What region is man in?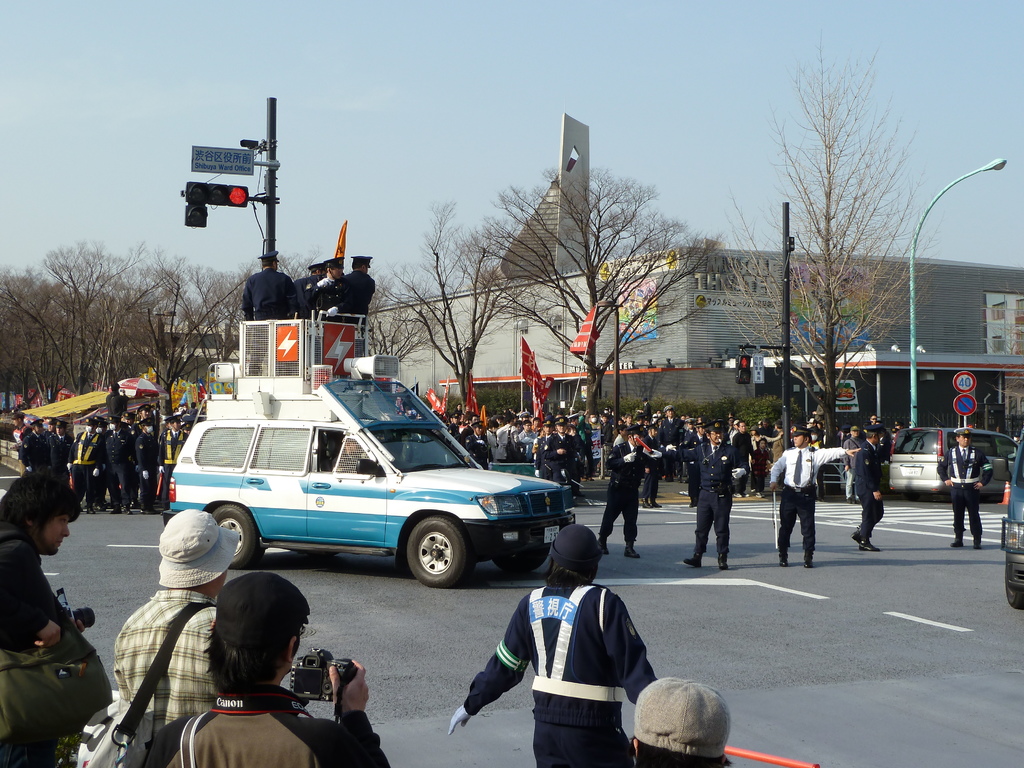
<box>769,425,860,566</box>.
